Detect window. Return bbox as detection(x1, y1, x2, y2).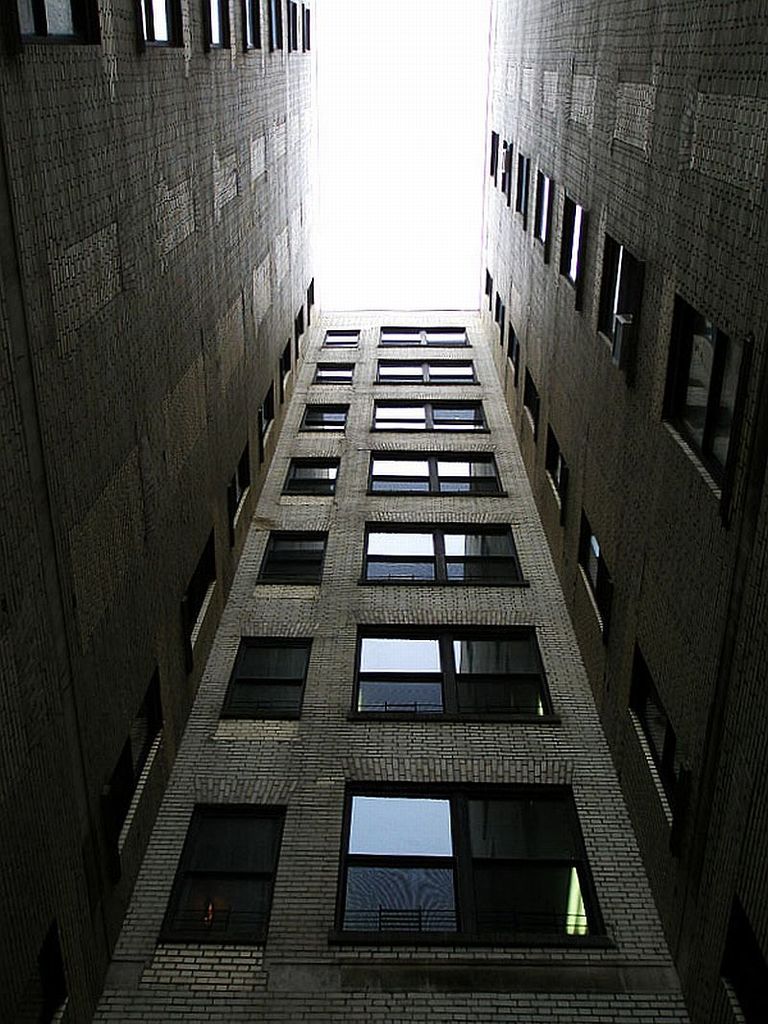
detection(7, 0, 106, 55).
